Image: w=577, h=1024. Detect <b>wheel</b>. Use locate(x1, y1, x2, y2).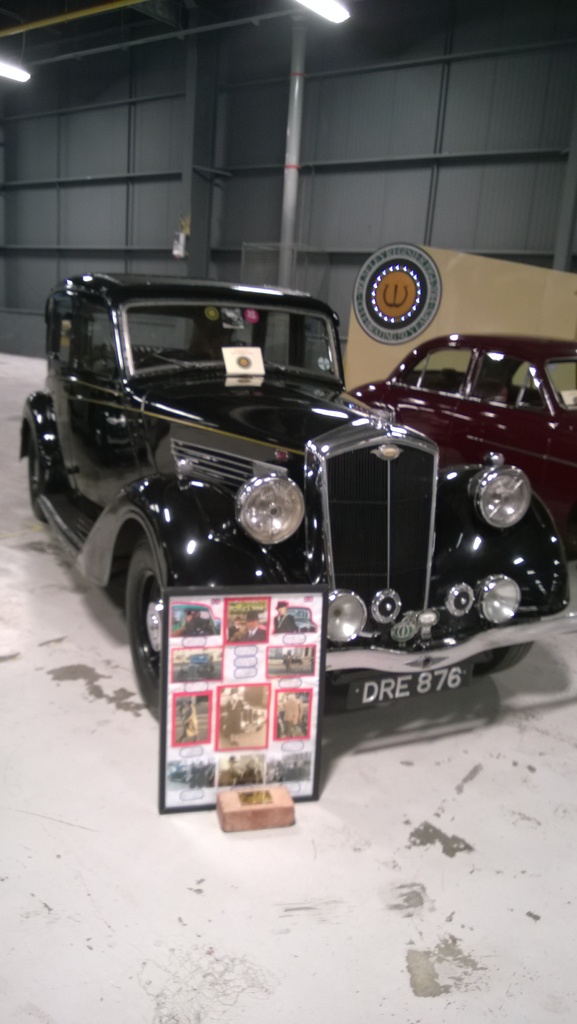
locate(475, 637, 537, 685).
